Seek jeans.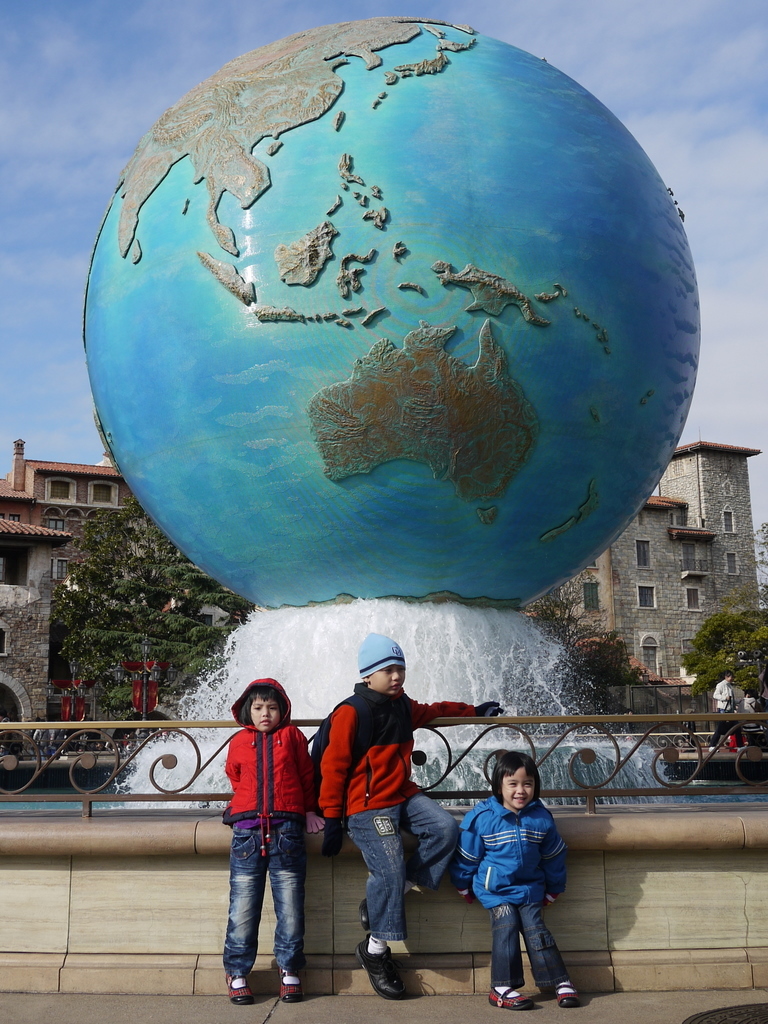
Rect(226, 807, 322, 1009).
